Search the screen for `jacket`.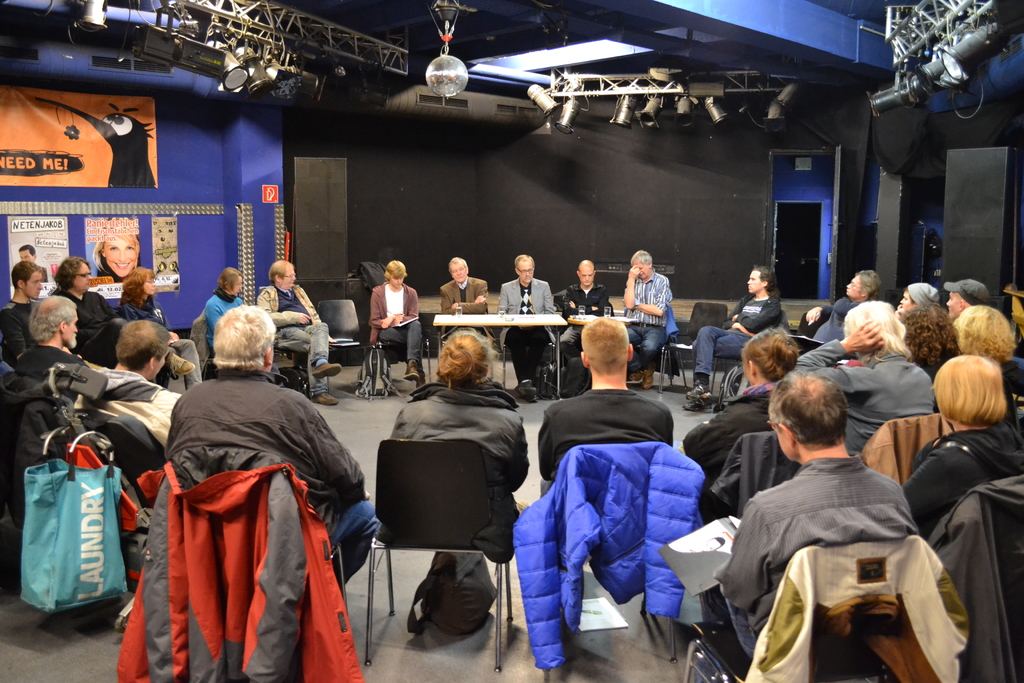
Found at bbox(116, 445, 360, 682).
